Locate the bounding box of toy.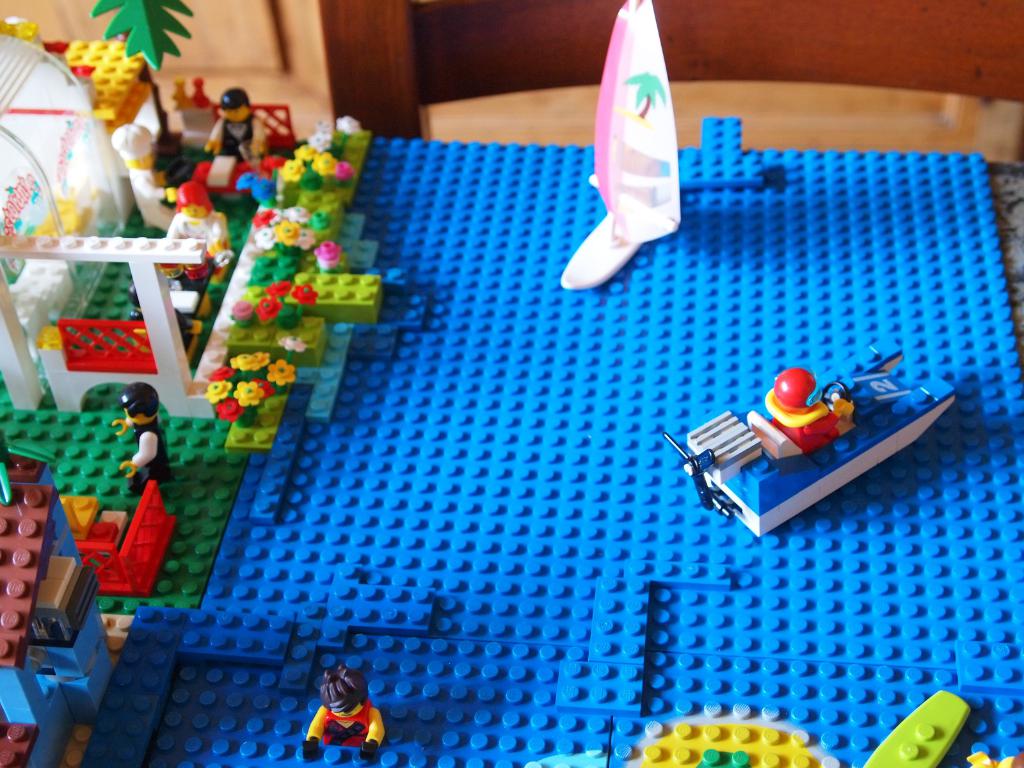
Bounding box: box(0, 7, 136, 129).
